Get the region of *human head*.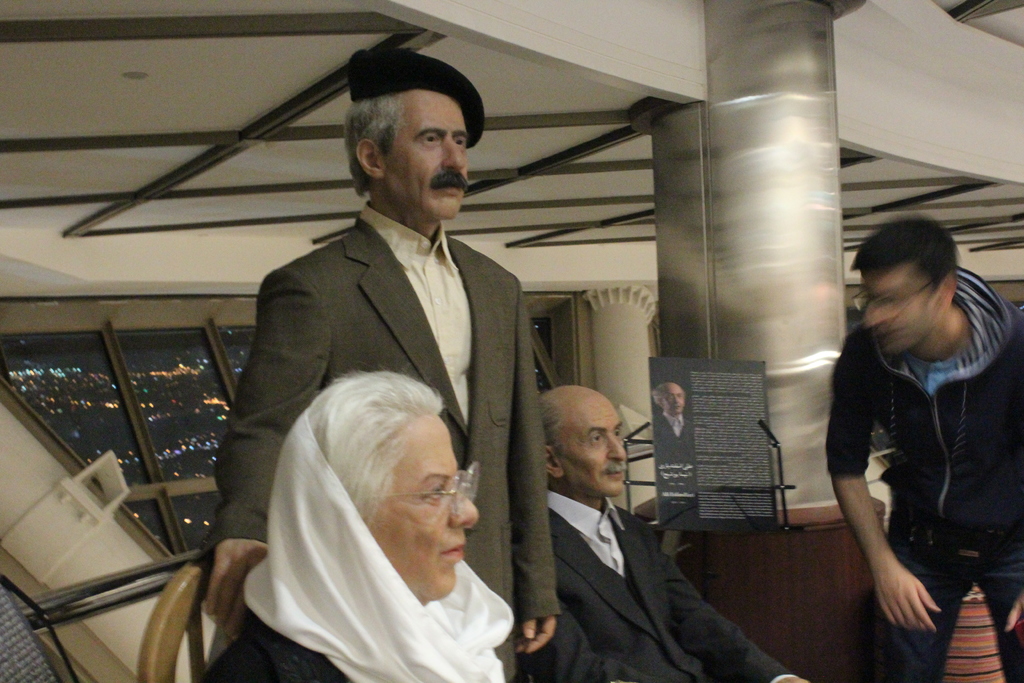
select_region(286, 374, 476, 593).
